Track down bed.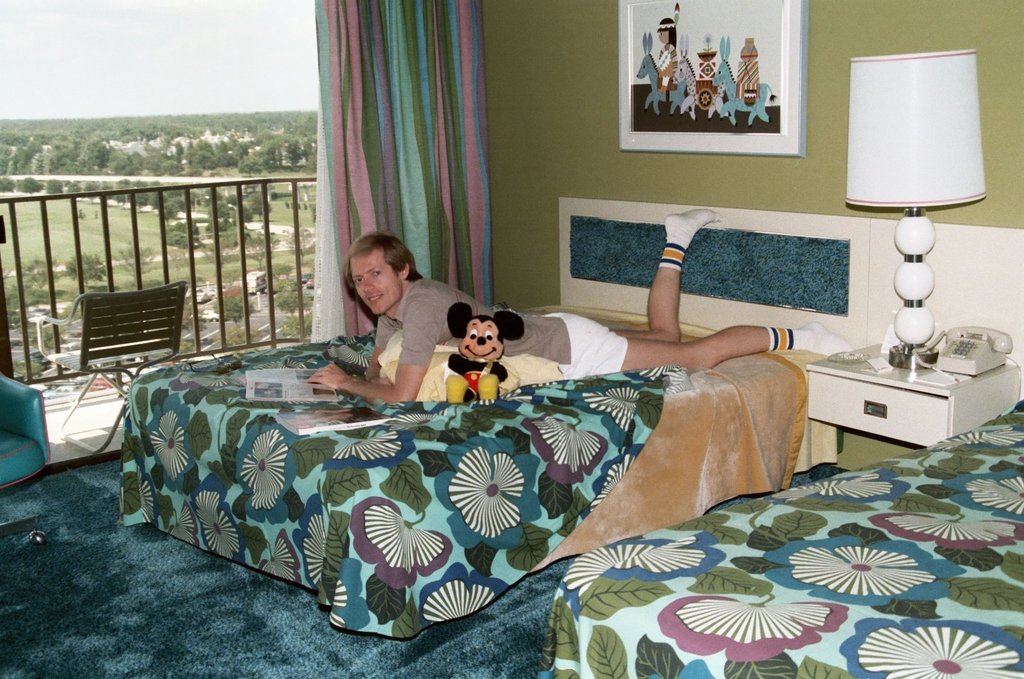
Tracked to region(537, 392, 1023, 678).
